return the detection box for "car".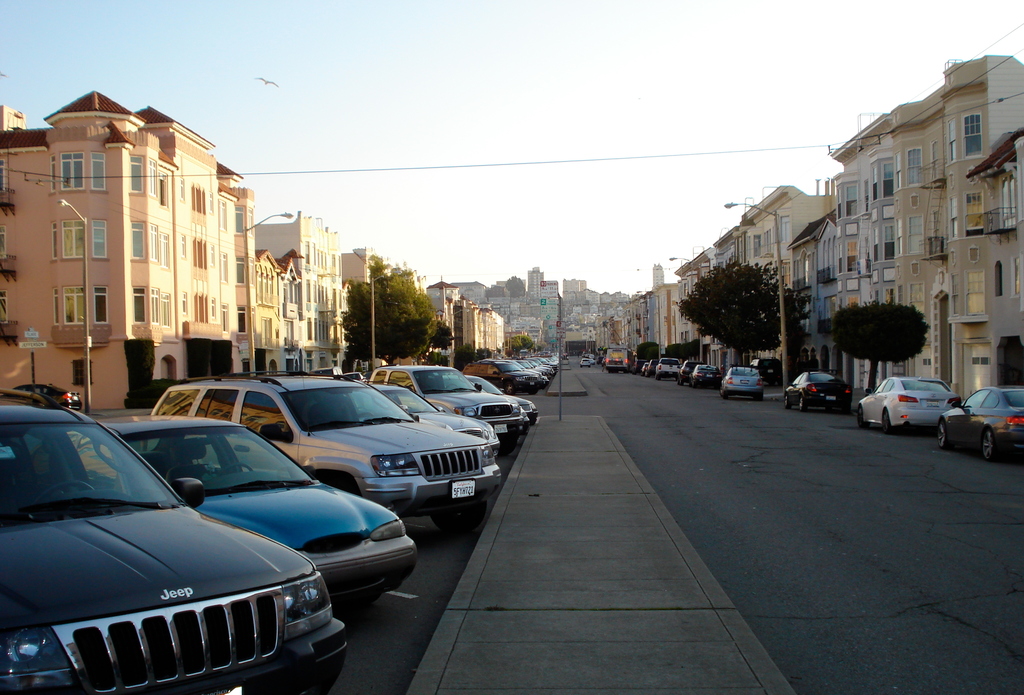
[0,387,58,409].
